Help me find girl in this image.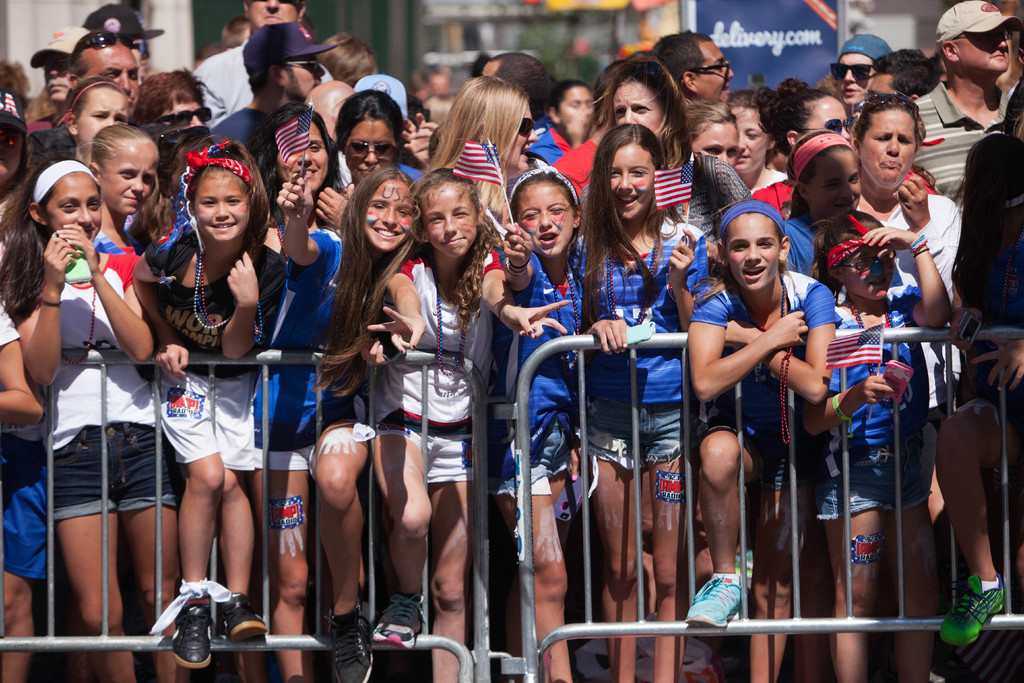
Found it: Rect(770, 126, 871, 218).
